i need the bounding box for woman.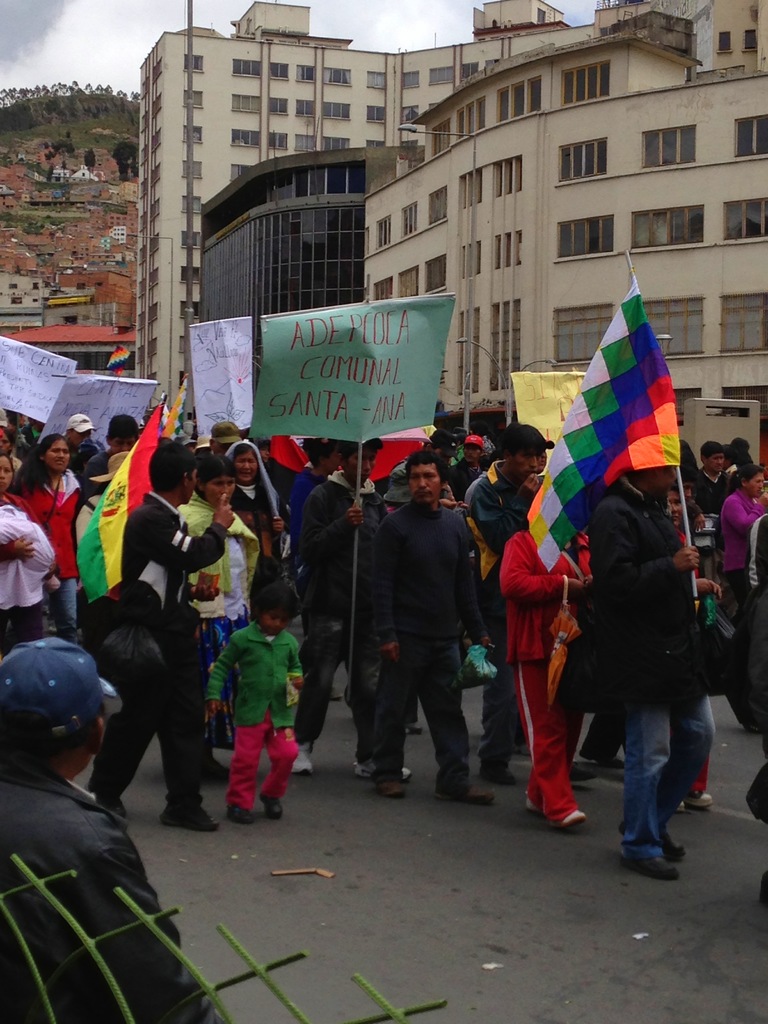
Here it is: left=4, top=429, right=81, bottom=620.
